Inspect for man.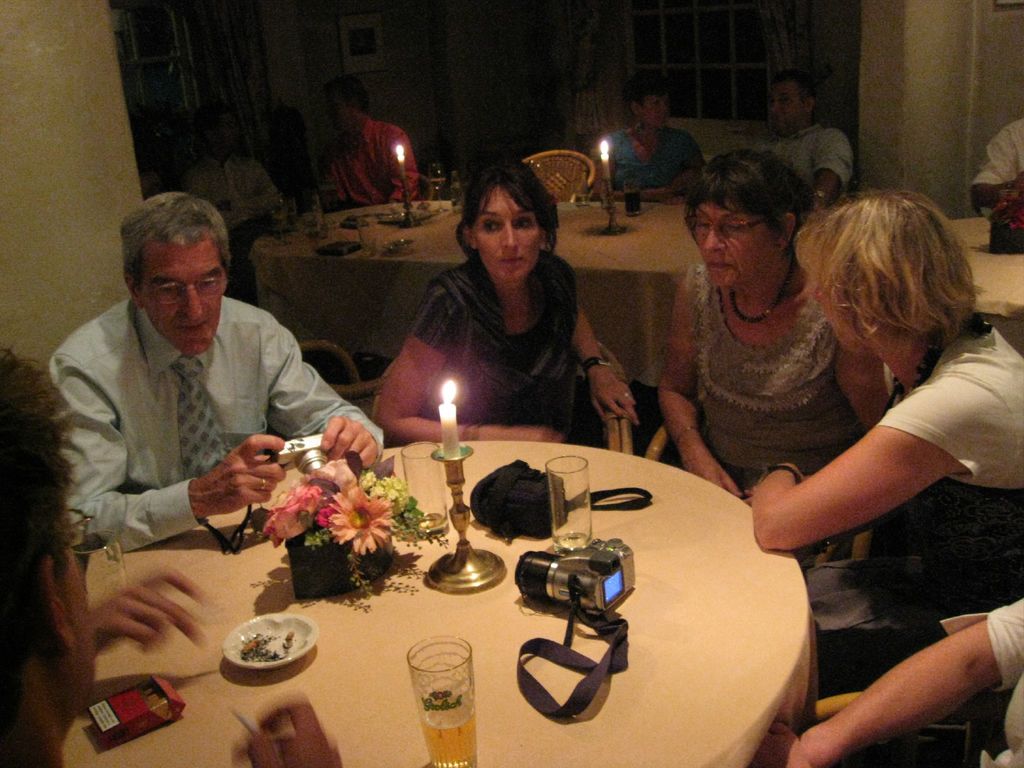
Inspection: 317:74:425:214.
